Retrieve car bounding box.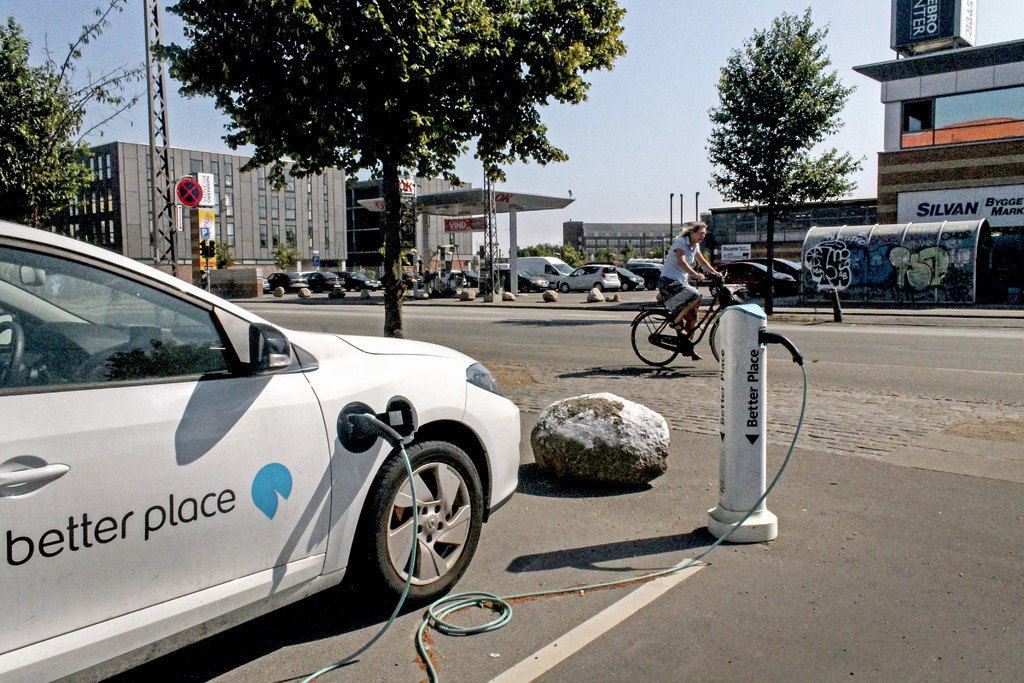
Bounding box: bbox=(403, 270, 421, 288).
